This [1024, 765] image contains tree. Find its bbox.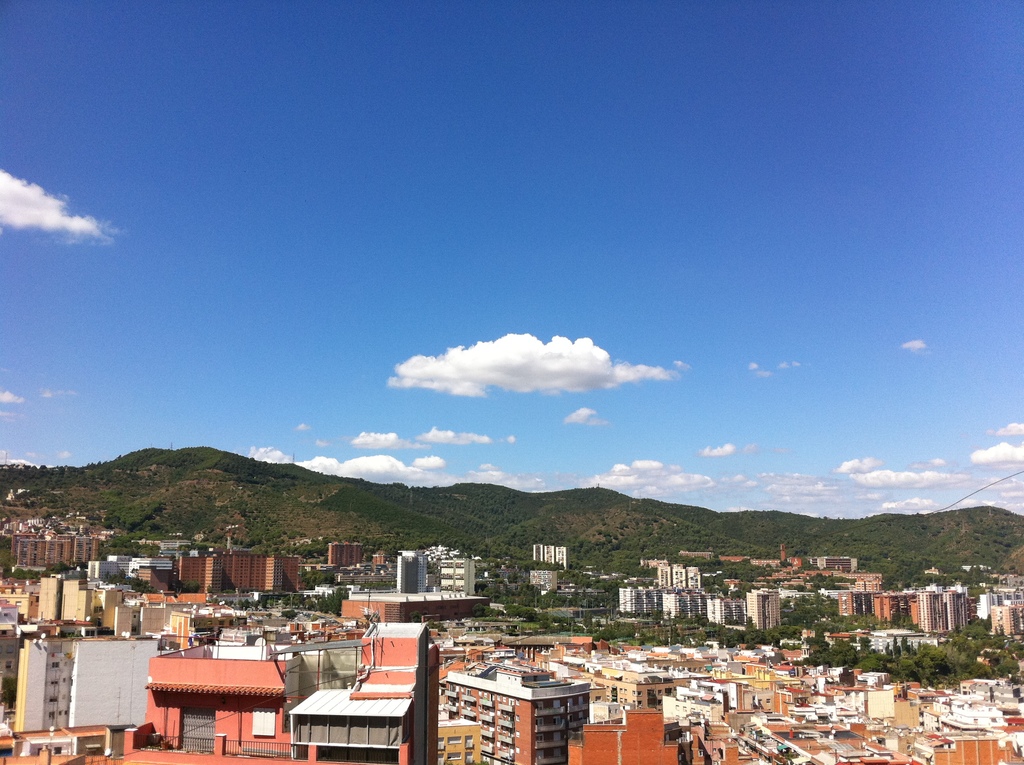
x1=892, y1=638, x2=967, y2=688.
